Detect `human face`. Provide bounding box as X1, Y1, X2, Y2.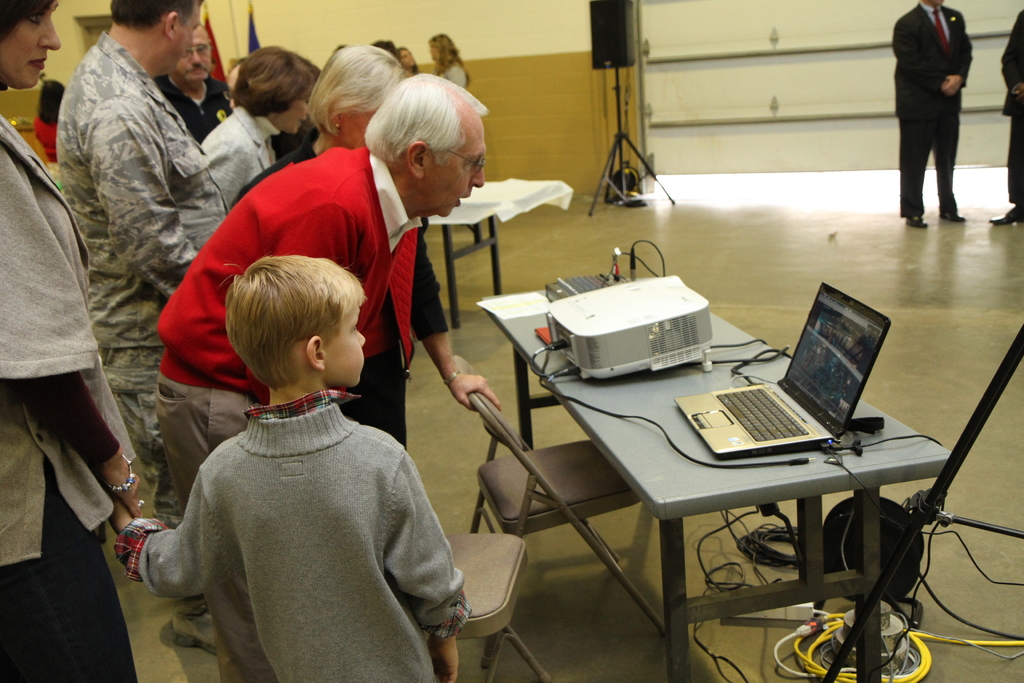
179, 0, 202, 64.
